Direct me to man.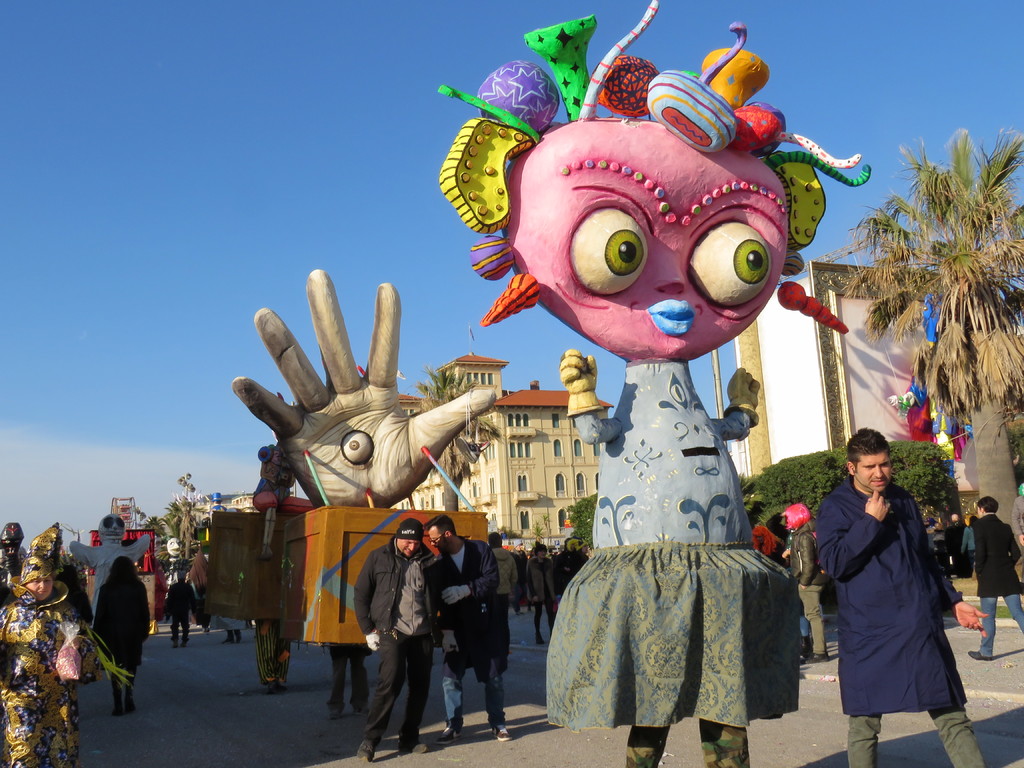
Direction: <region>164, 570, 197, 647</region>.
